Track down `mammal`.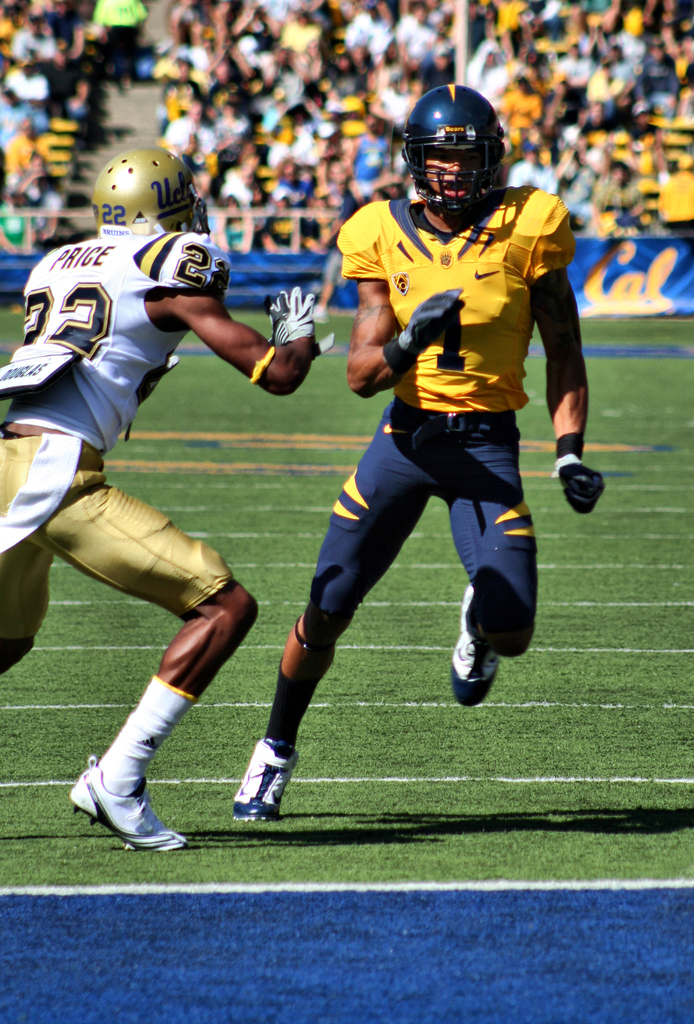
Tracked to <region>0, 147, 318, 856</region>.
